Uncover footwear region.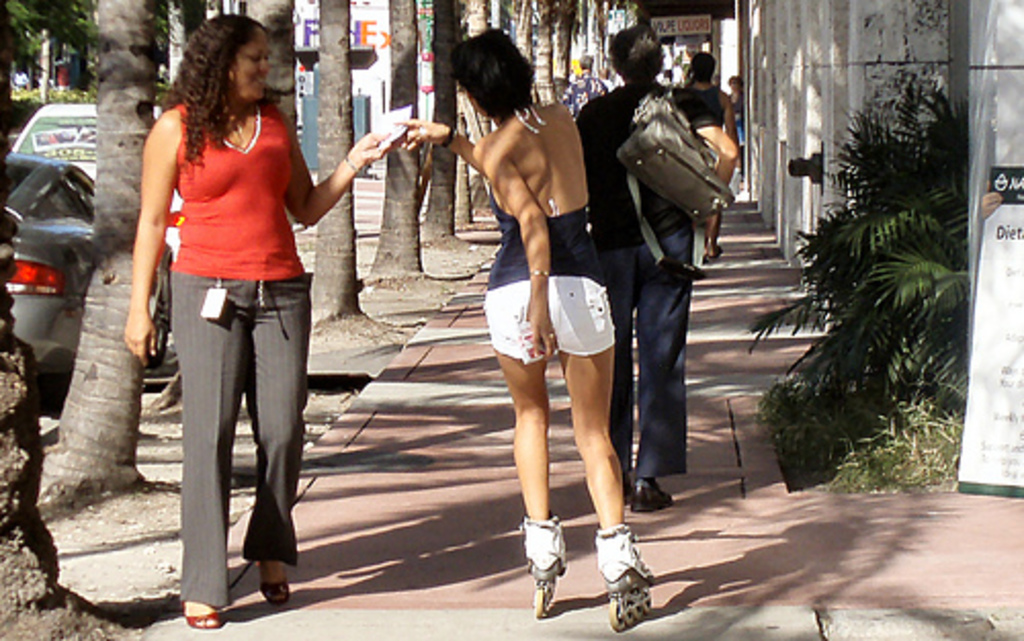
Uncovered: 594/516/655/588.
